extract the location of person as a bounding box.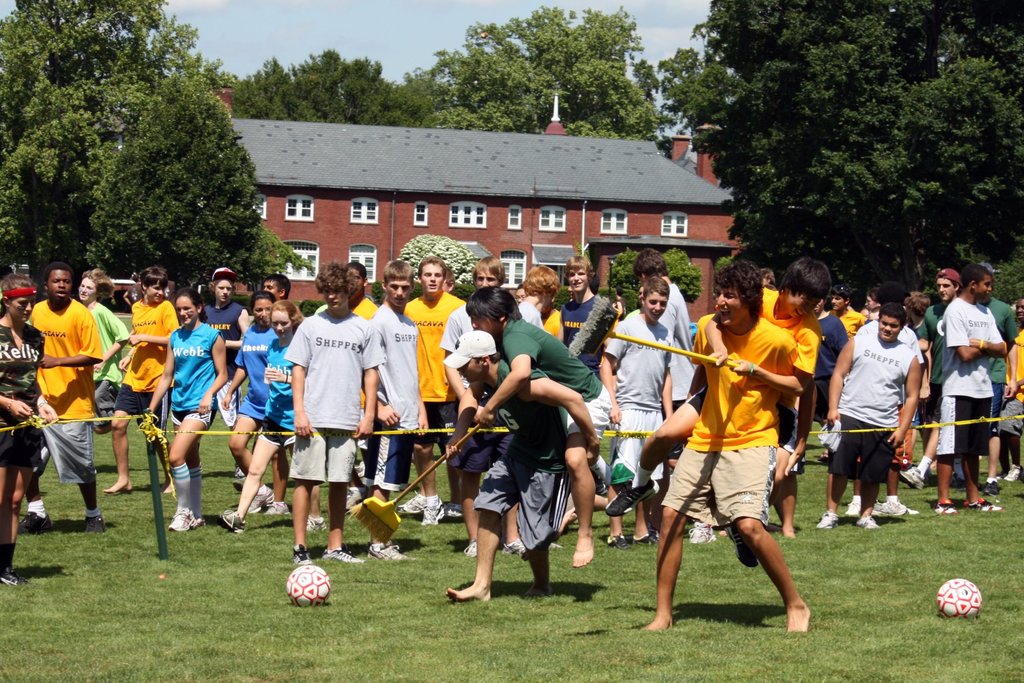
left=827, top=300, right=919, bottom=541.
